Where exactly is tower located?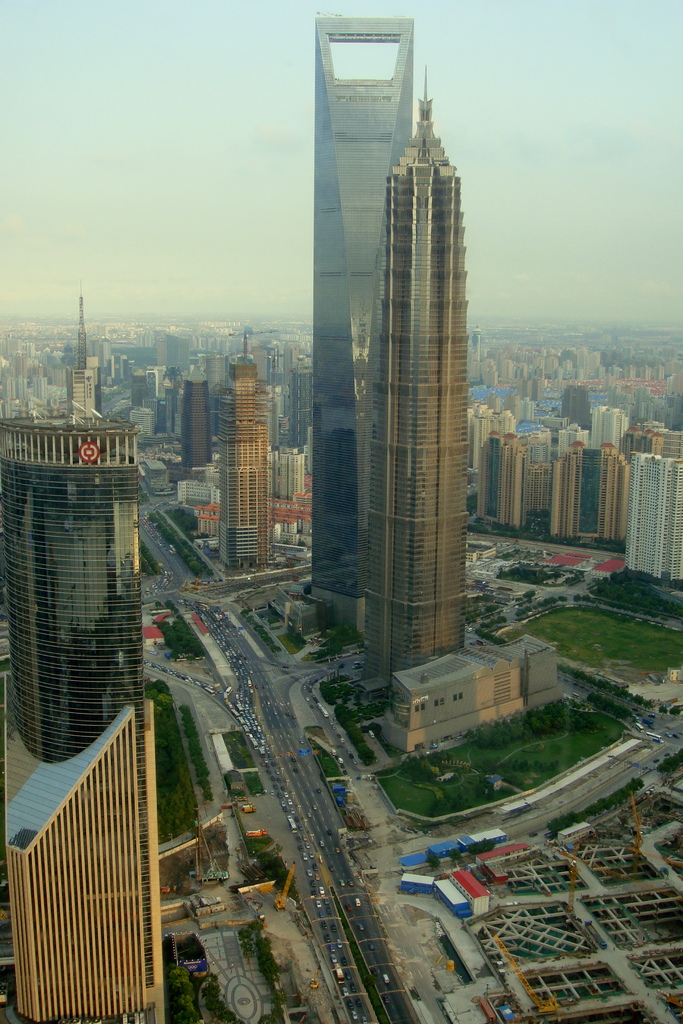
Its bounding box is left=467, top=435, right=527, bottom=529.
